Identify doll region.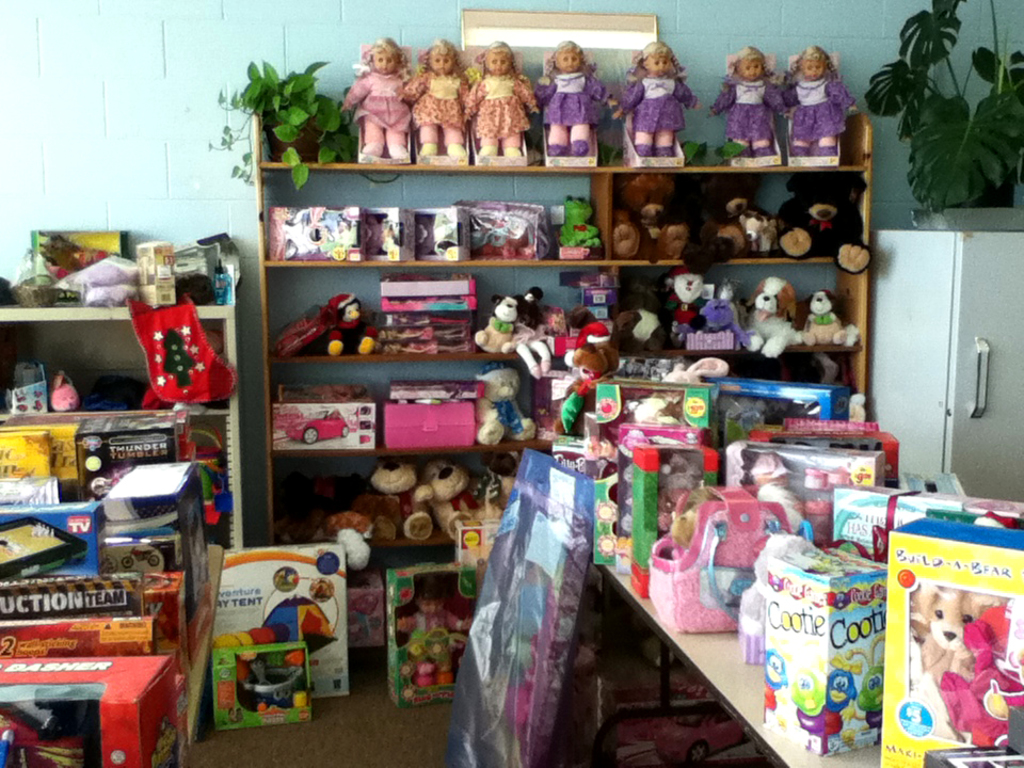
Region: pyautogui.locateOnScreen(407, 46, 480, 159).
